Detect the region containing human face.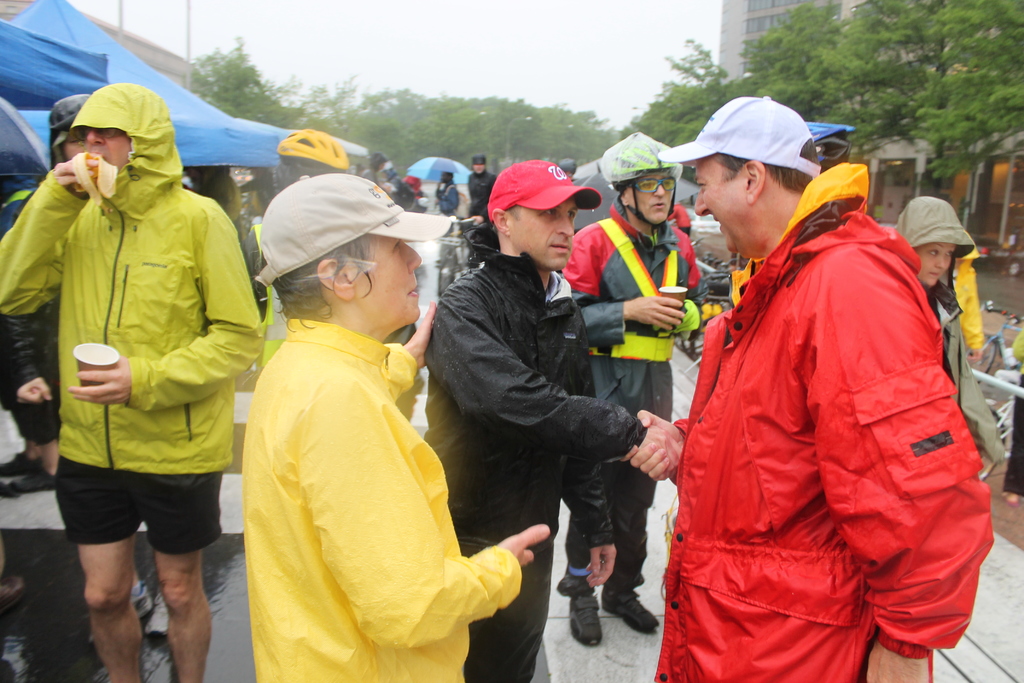
(632, 174, 673, 222).
